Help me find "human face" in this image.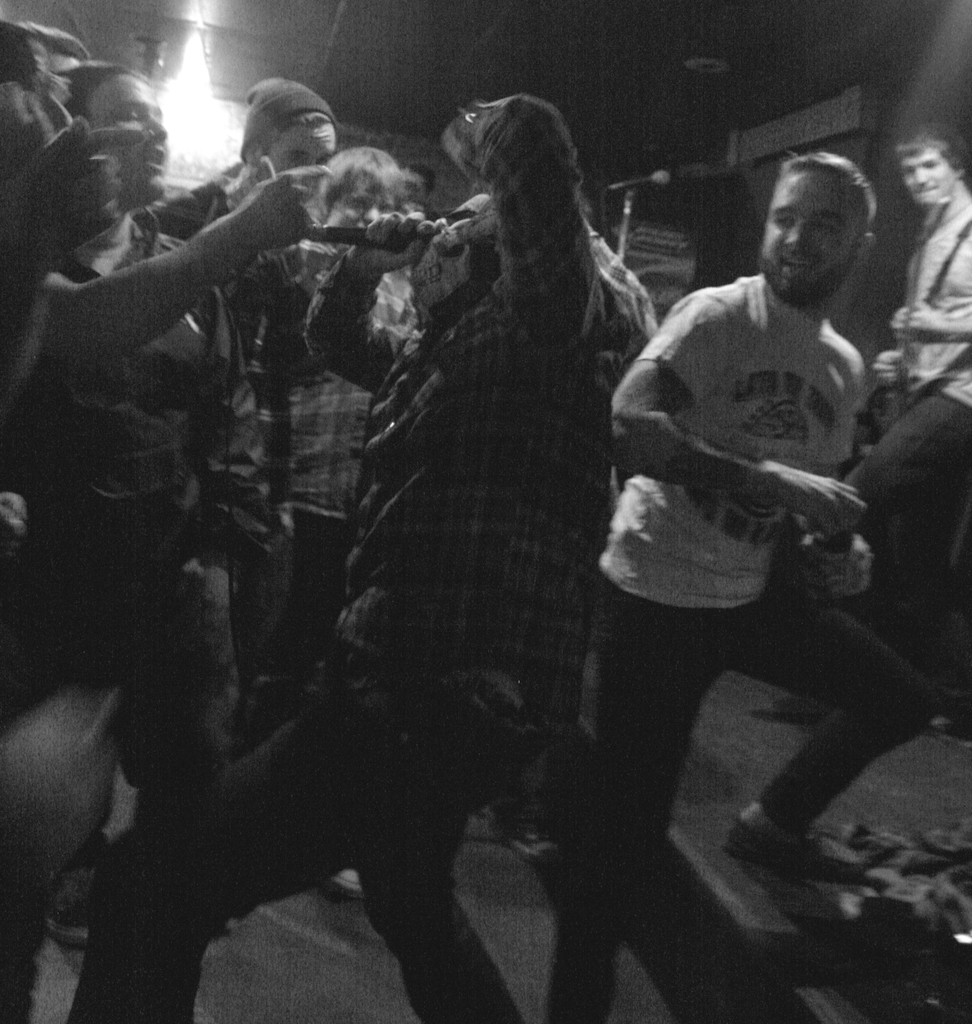
Found it: (263,116,339,198).
